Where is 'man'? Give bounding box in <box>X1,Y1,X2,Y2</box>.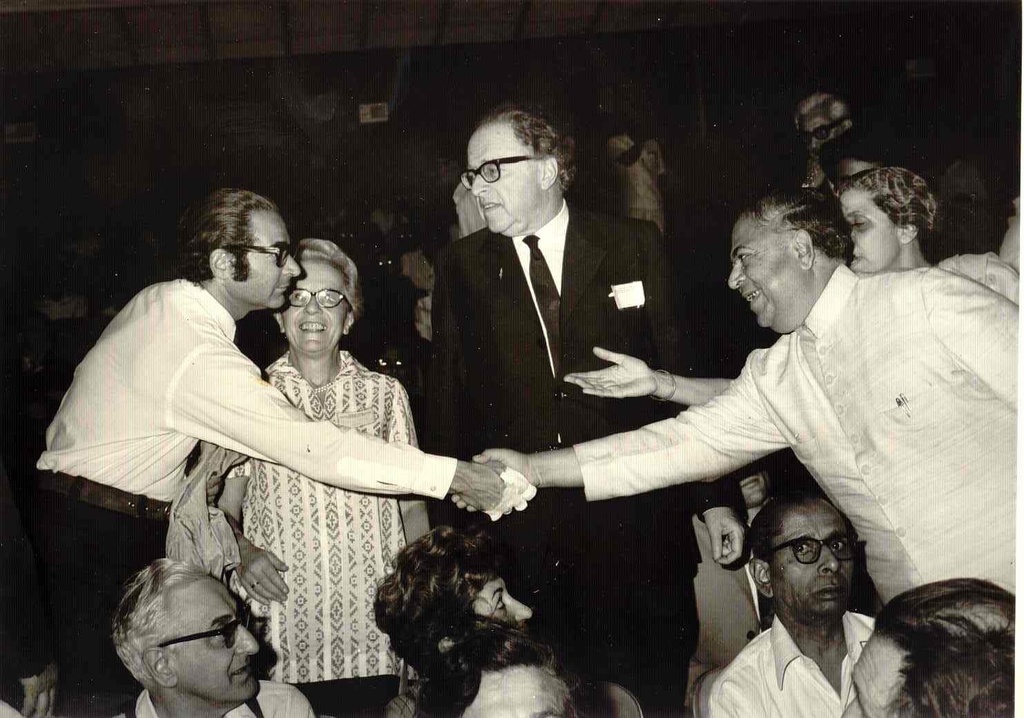
<box>602,115,673,251</box>.
